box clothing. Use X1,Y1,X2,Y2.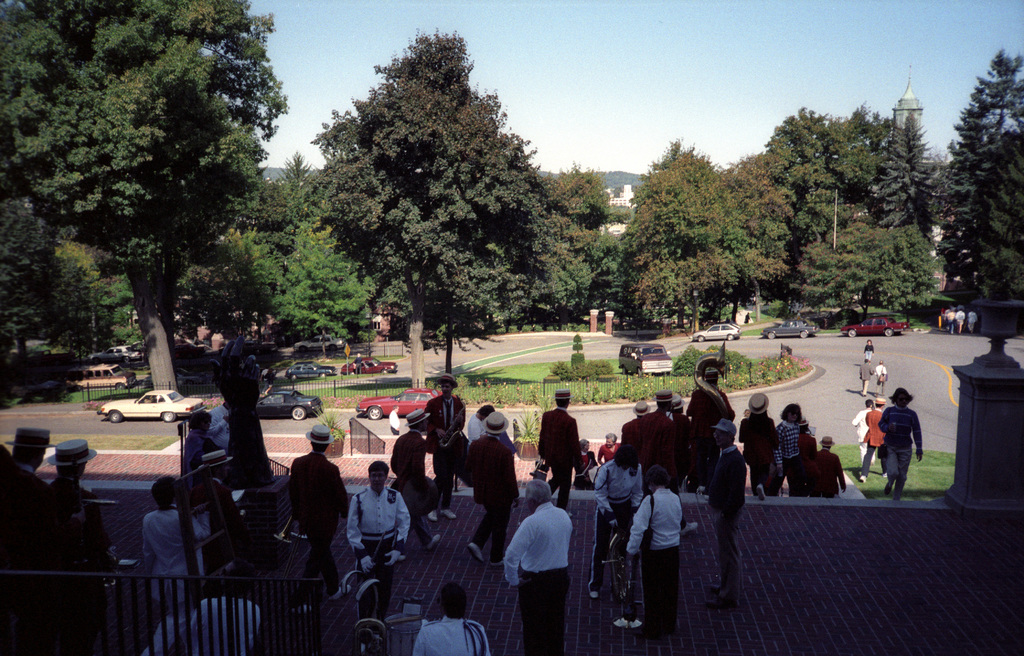
712,447,742,598.
